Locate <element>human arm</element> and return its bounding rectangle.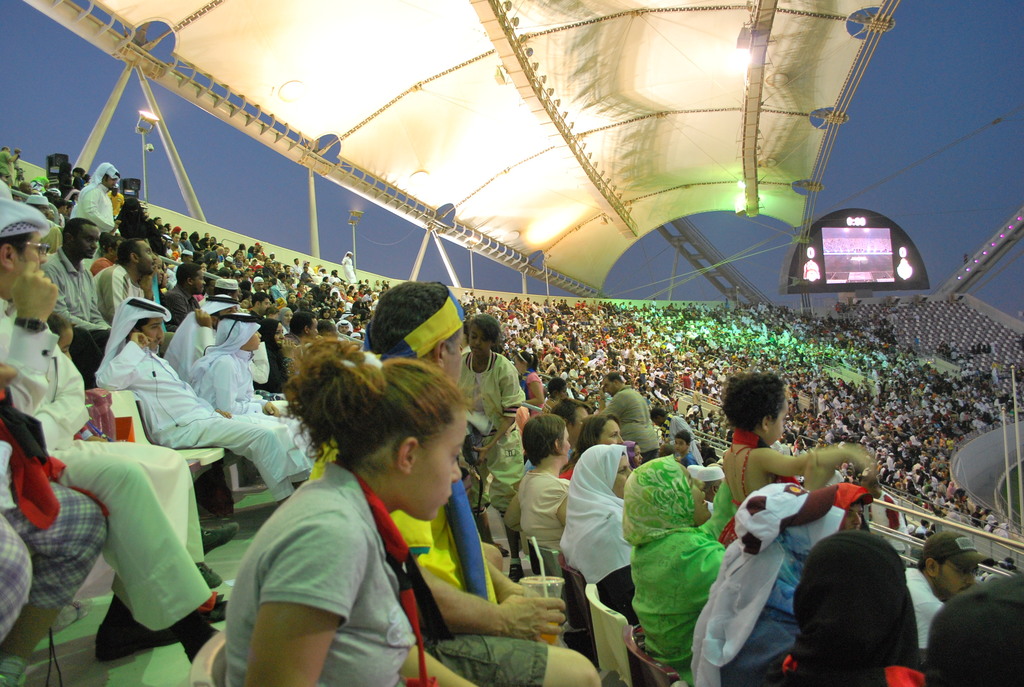
<bbox>413, 562, 573, 647</bbox>.
